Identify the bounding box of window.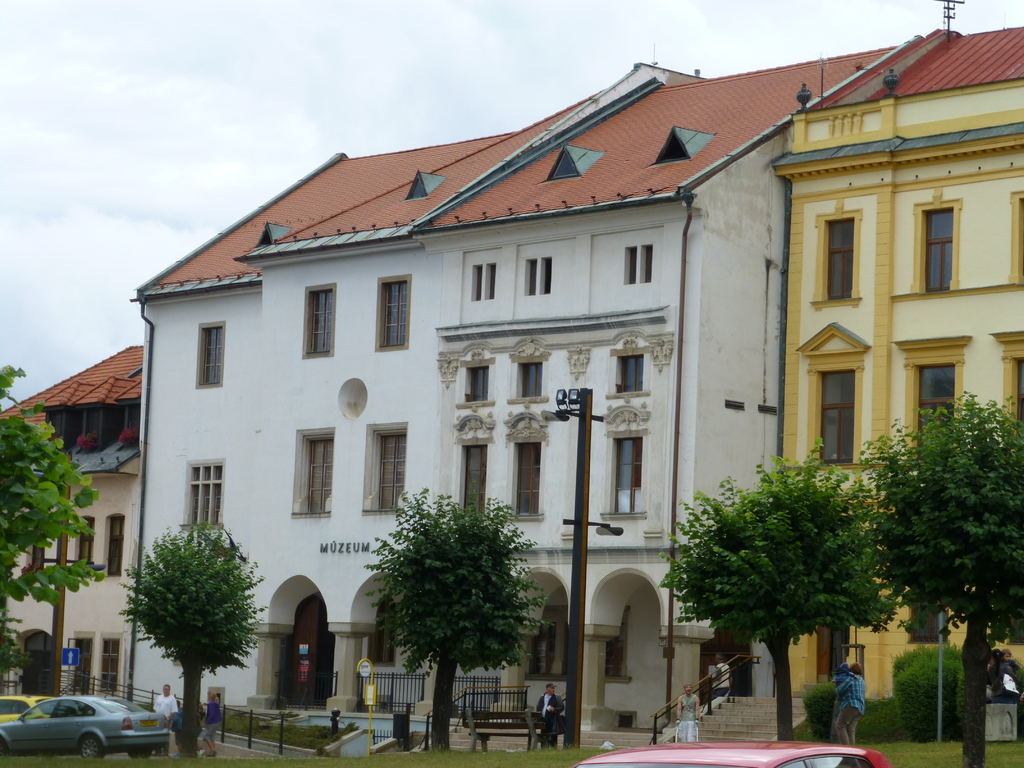
(906,600,948,645).
